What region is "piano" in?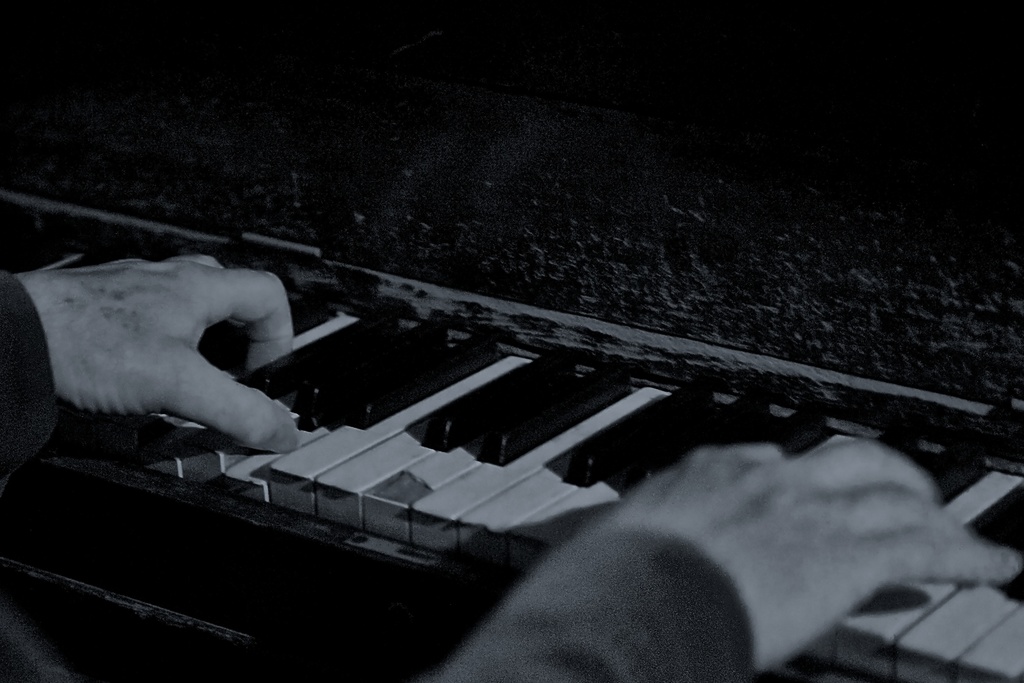
left=0, top=170, right=1023, bottom=682.
